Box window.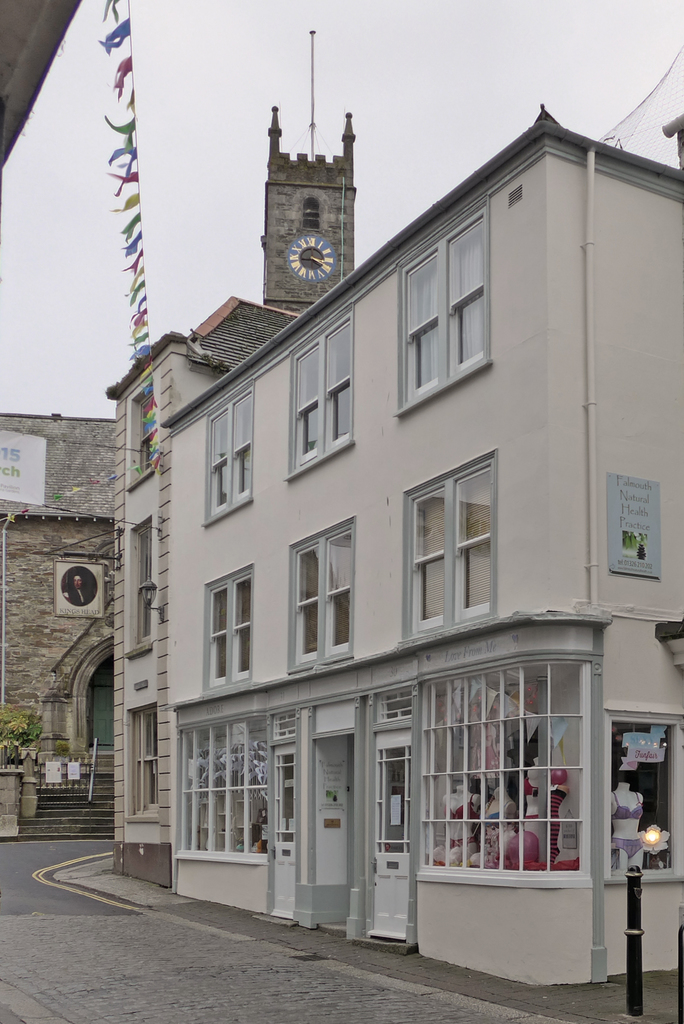
region(394, 200, 507, 410).
